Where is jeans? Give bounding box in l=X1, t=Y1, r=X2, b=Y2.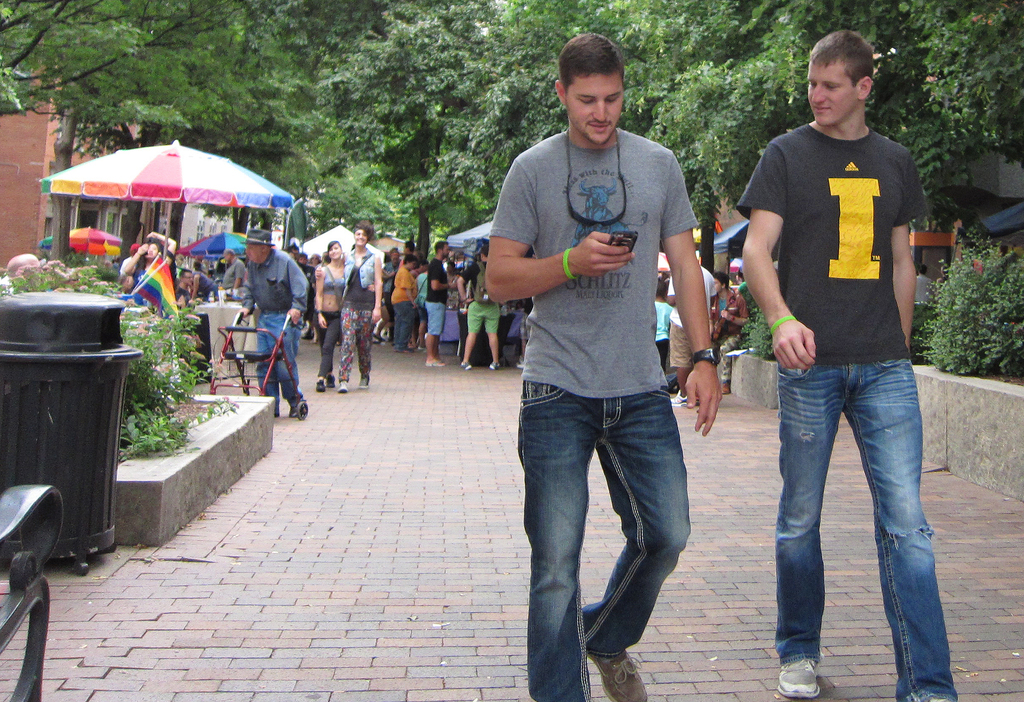
l=388, t=304, r=417, b=348.
